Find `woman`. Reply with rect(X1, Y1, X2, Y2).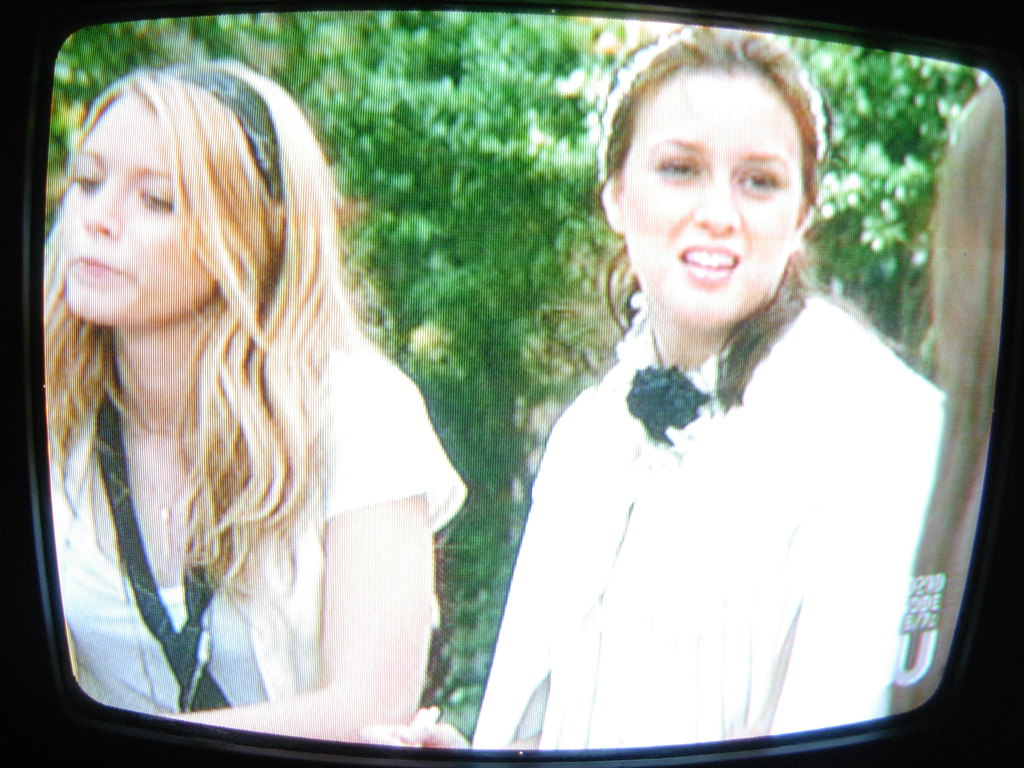
rect(44, 55, 468, 740).
